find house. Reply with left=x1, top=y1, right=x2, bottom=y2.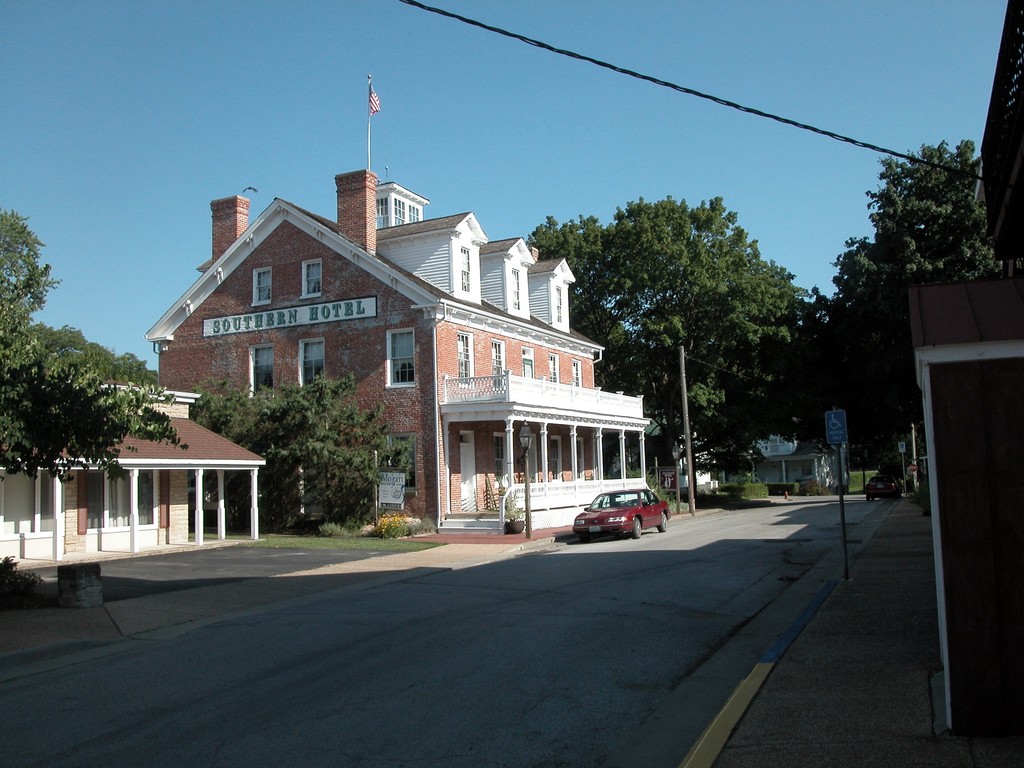
left=0, top=392, right=262, bottom=550.
